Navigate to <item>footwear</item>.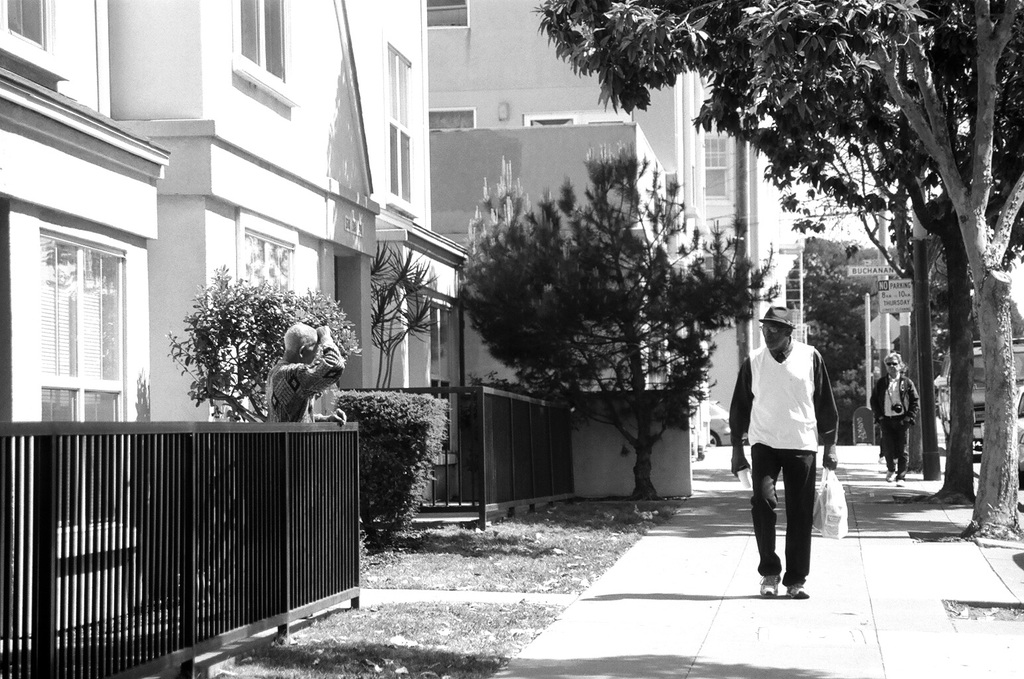
Navigation target: box(788, 584, 809, 601).
